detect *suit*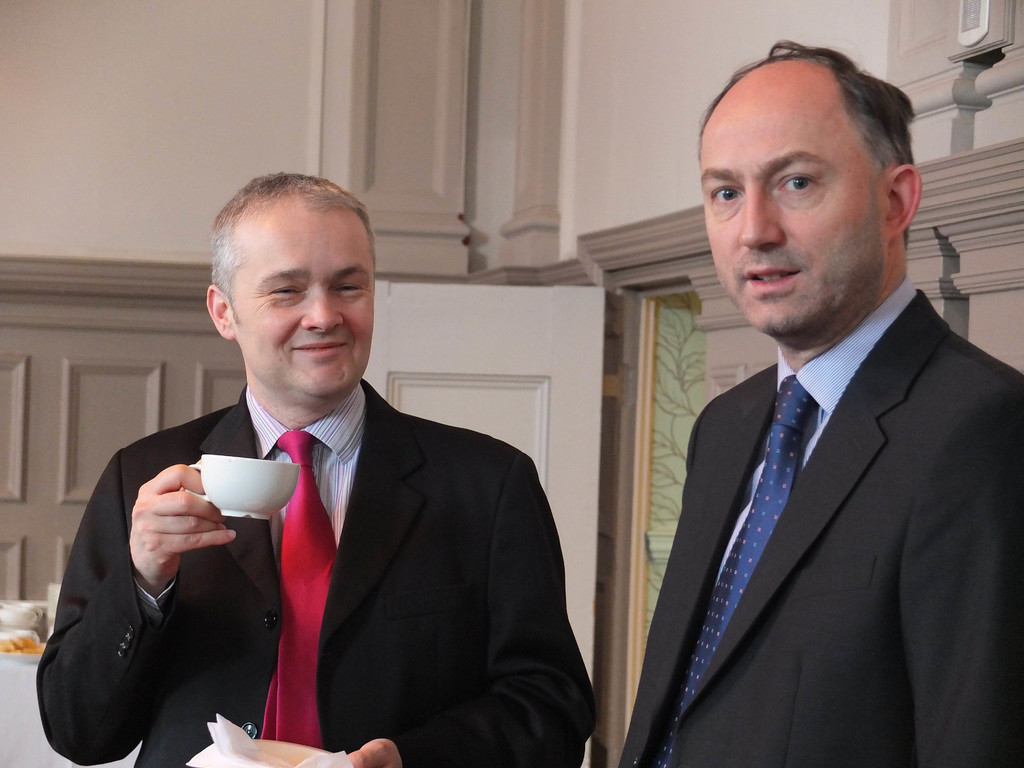
box(37, 378, 601, 767)
